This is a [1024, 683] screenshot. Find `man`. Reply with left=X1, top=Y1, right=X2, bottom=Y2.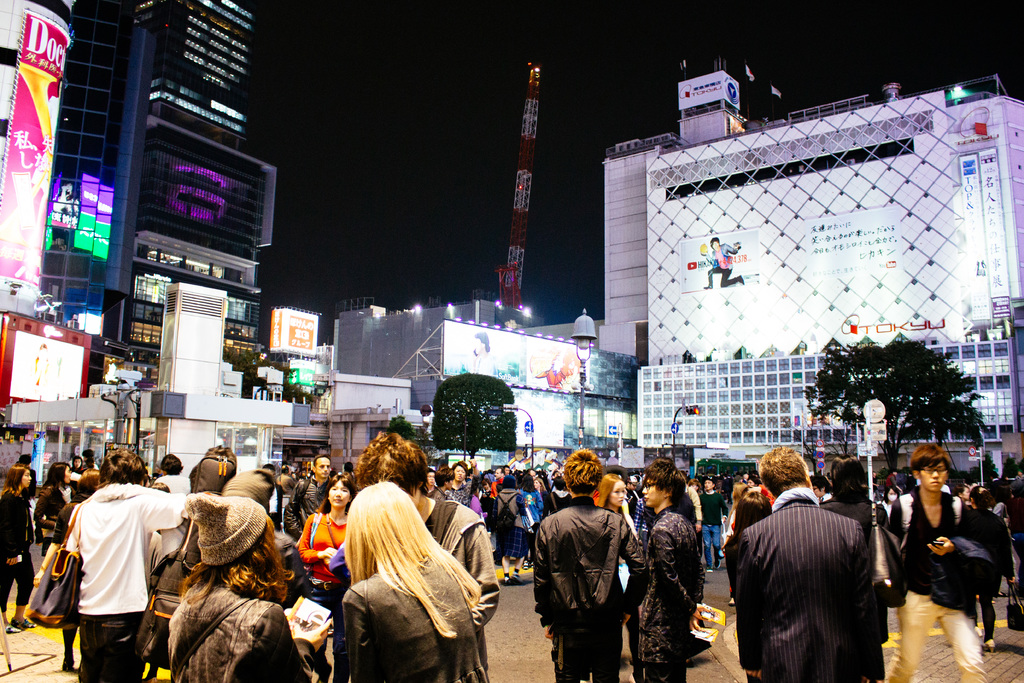
left=626, top=460, right=708, bottom=682.
